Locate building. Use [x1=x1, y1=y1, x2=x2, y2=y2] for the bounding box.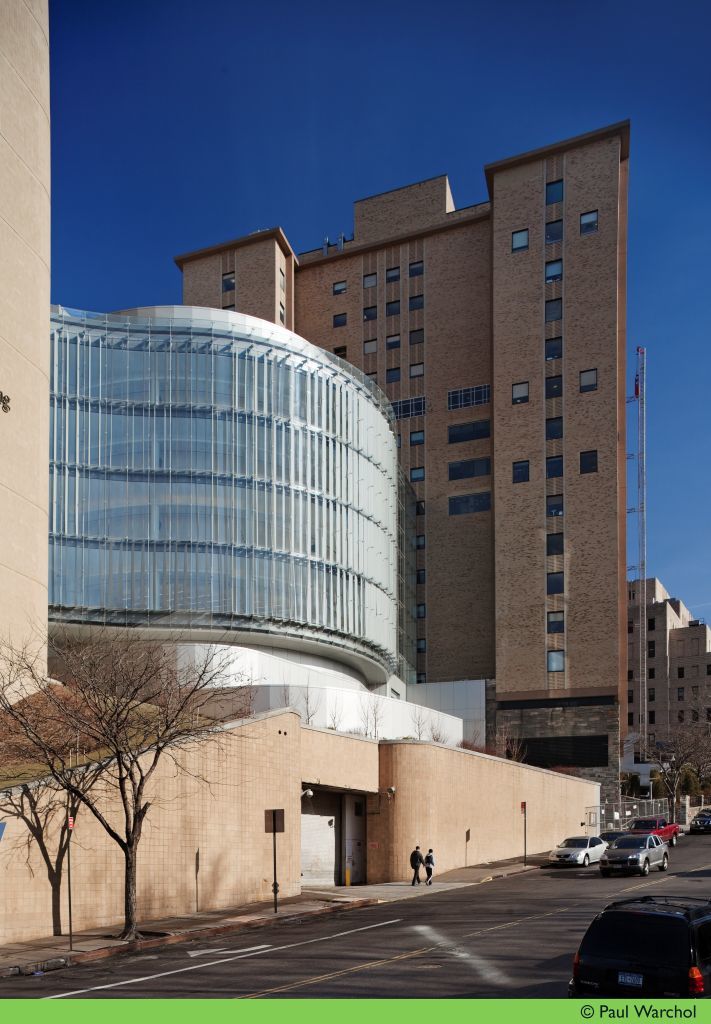
[x1=170, y1=114, x2=628, y2=832].
